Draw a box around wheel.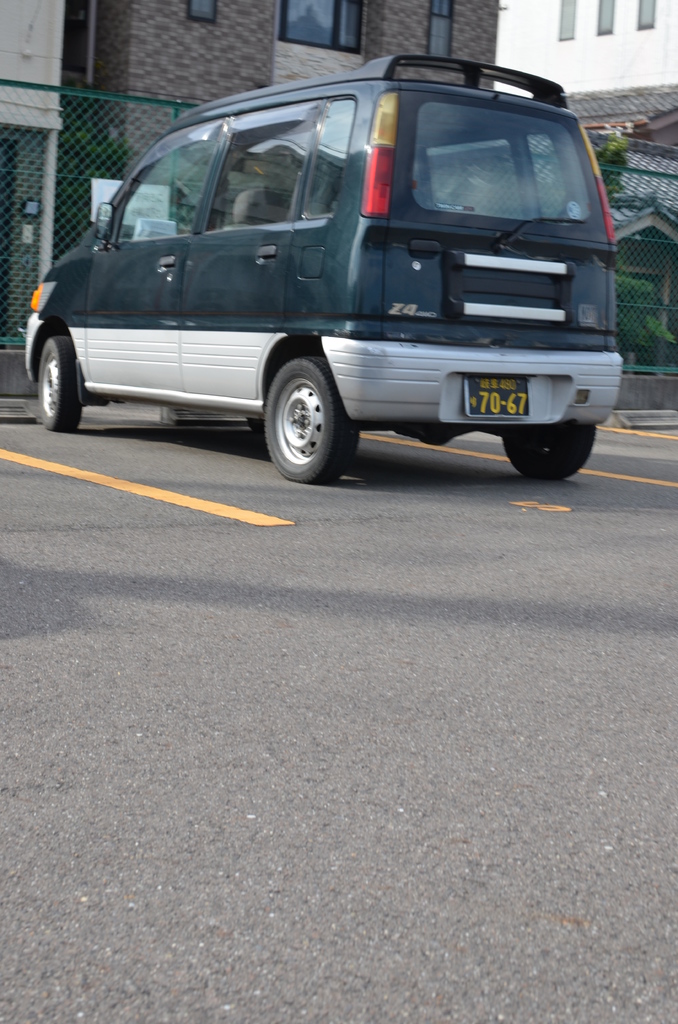
Rect(504, 426, 596, 479).
